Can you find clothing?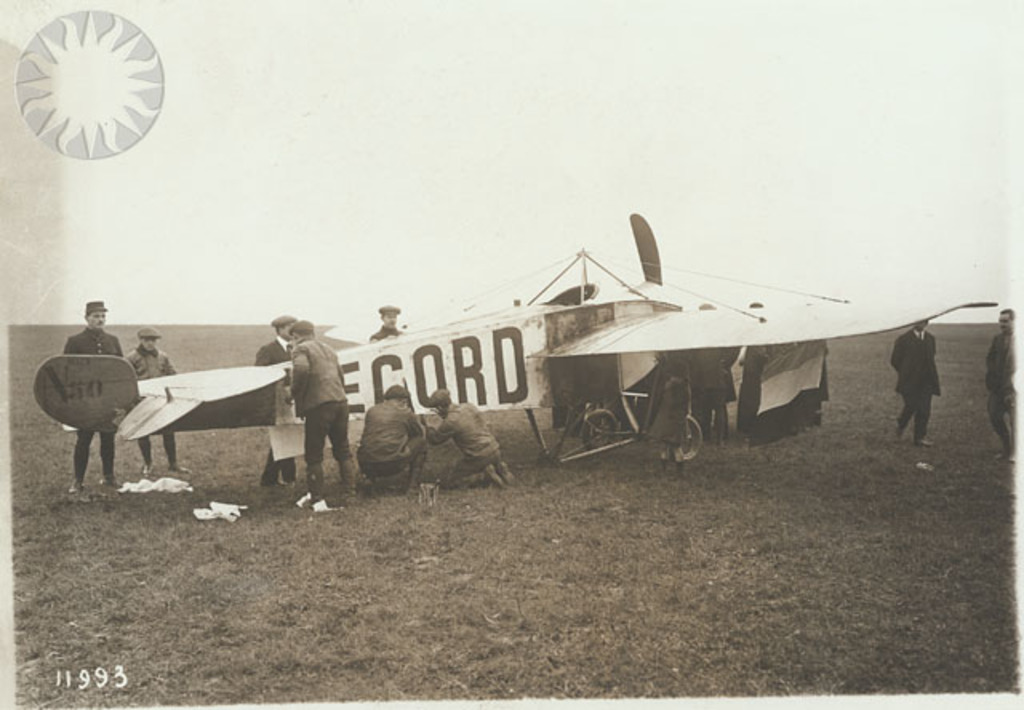
Yes, bounding box: 891 329 941 430.
